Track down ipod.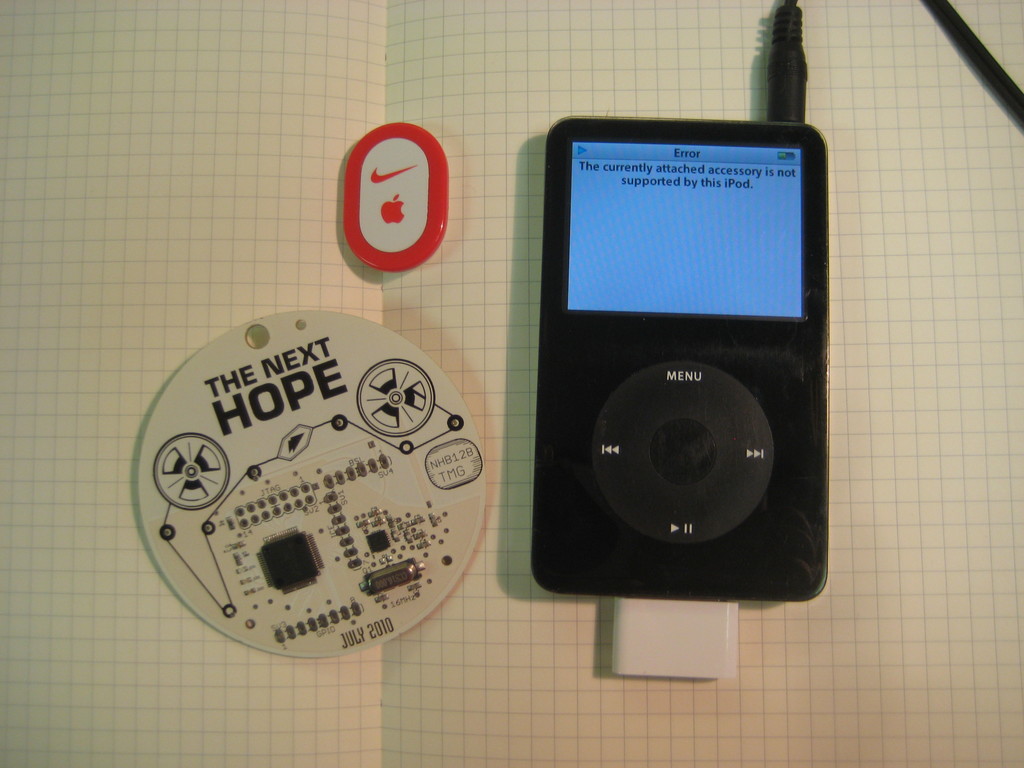
Tracked to BBox(522, 110, 833, 594).
